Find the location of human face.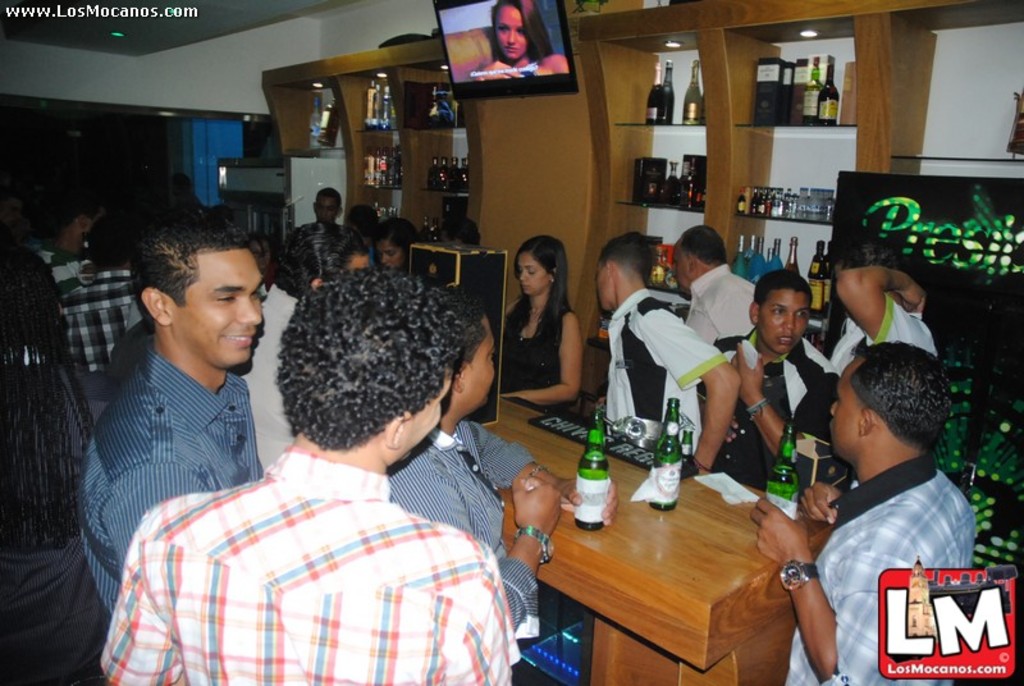
Location: detection(465, 319, 494, 407).
